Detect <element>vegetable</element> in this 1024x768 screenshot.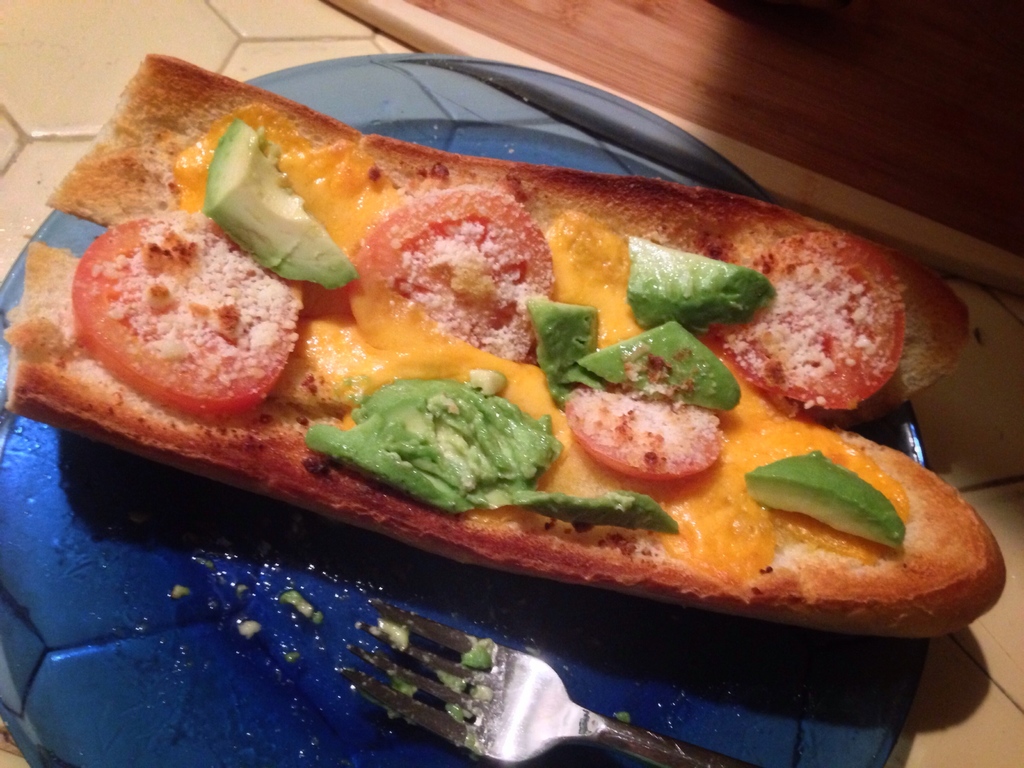
Detection: region(83, 212, 301, 417).
